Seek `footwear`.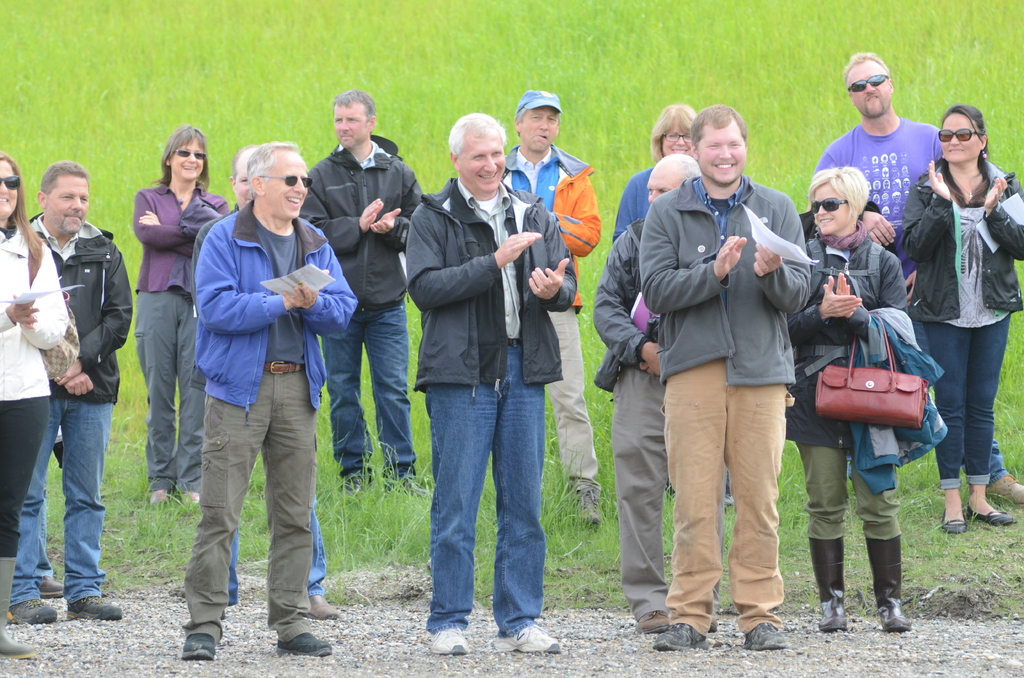
708 618 717 629.
